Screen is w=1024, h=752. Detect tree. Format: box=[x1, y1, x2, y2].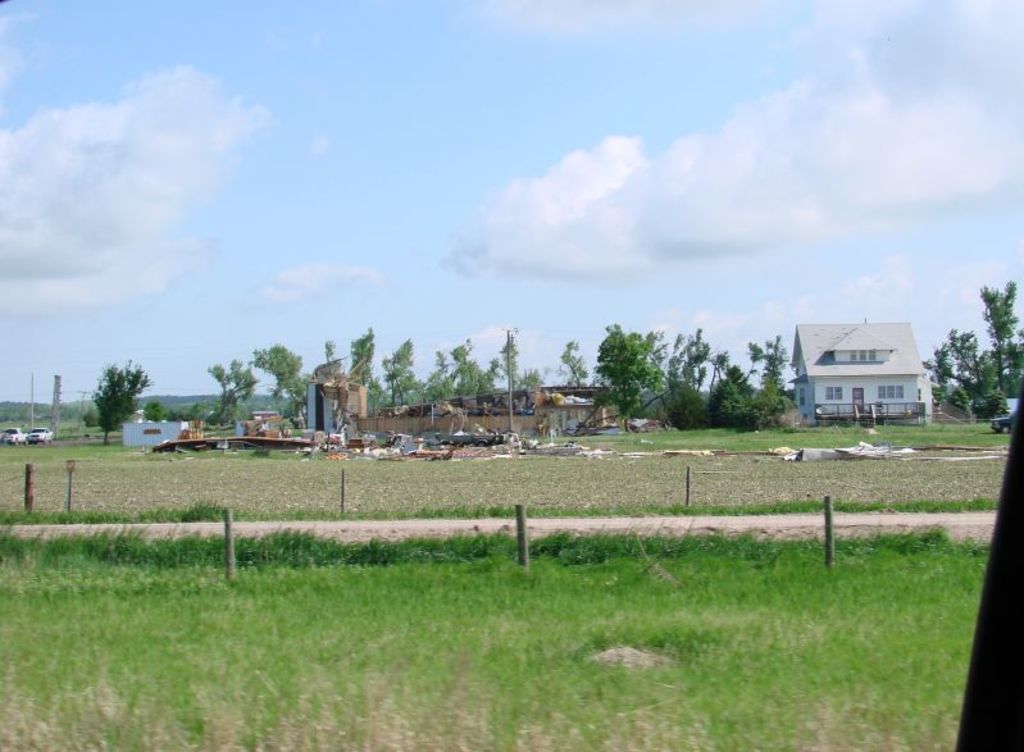
box=[450, 332, 481, 396].
